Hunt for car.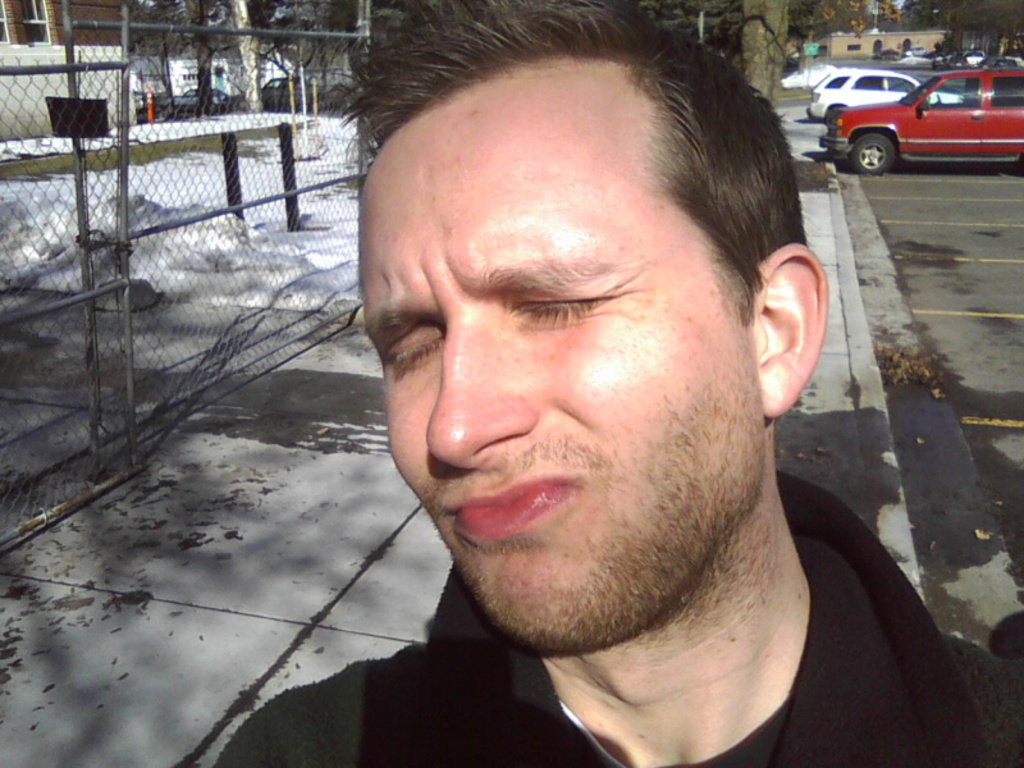
Hunted down at <region>165, 88, 228, 116</region>.
